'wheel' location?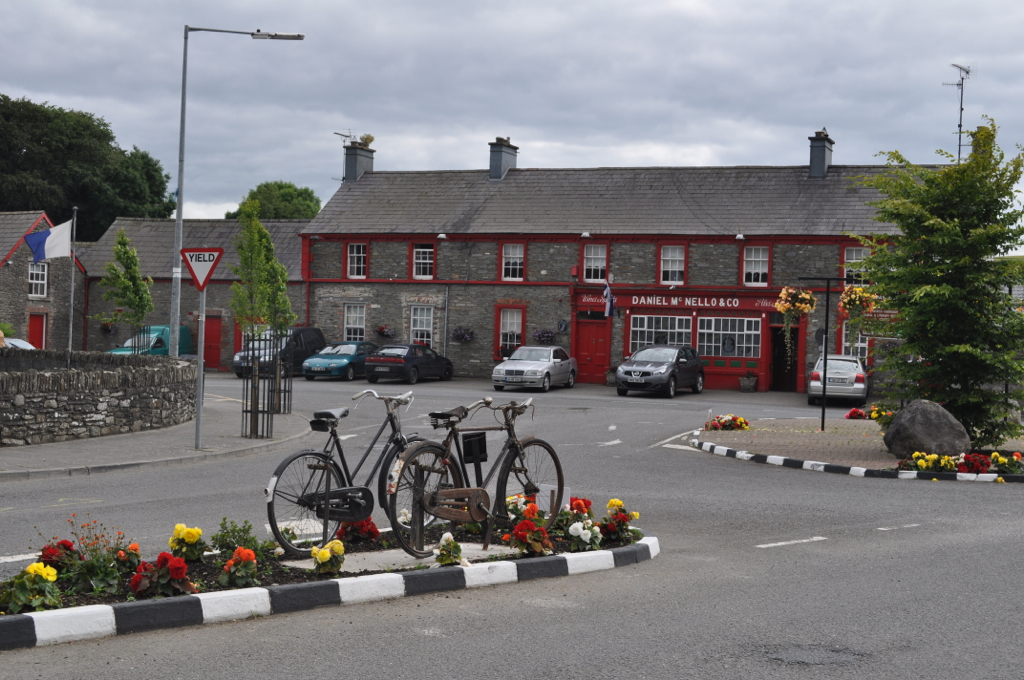
box=[693, 376, 706, 393]
